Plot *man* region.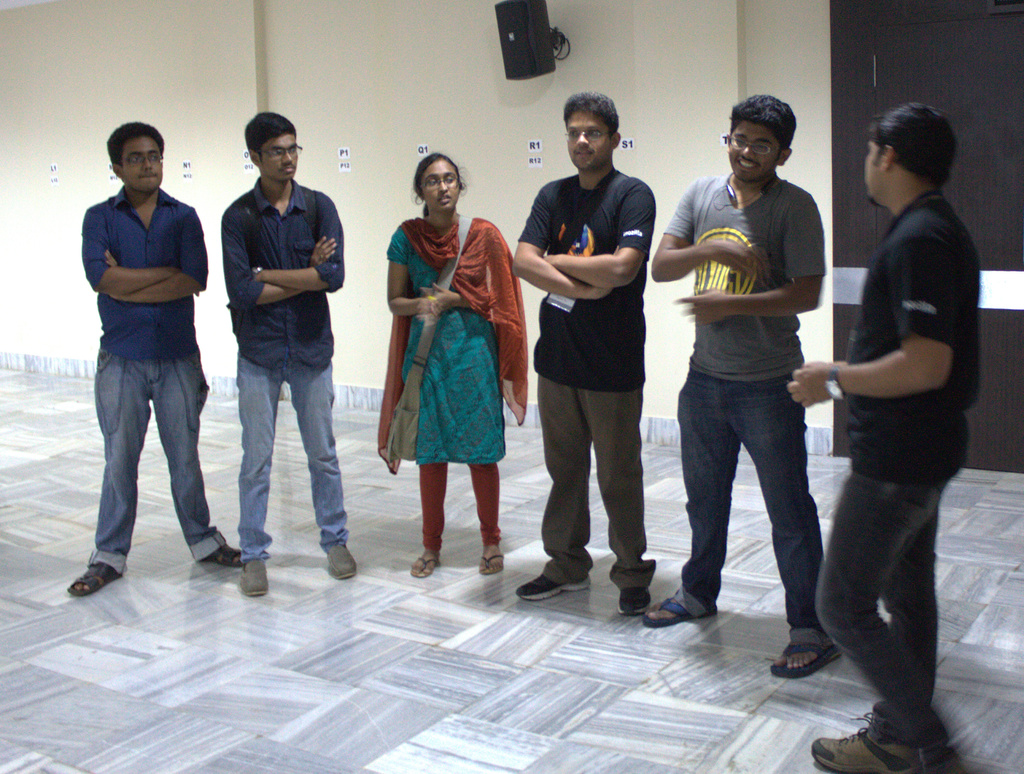
Plotted at crop(783, 105, 971, 773).
